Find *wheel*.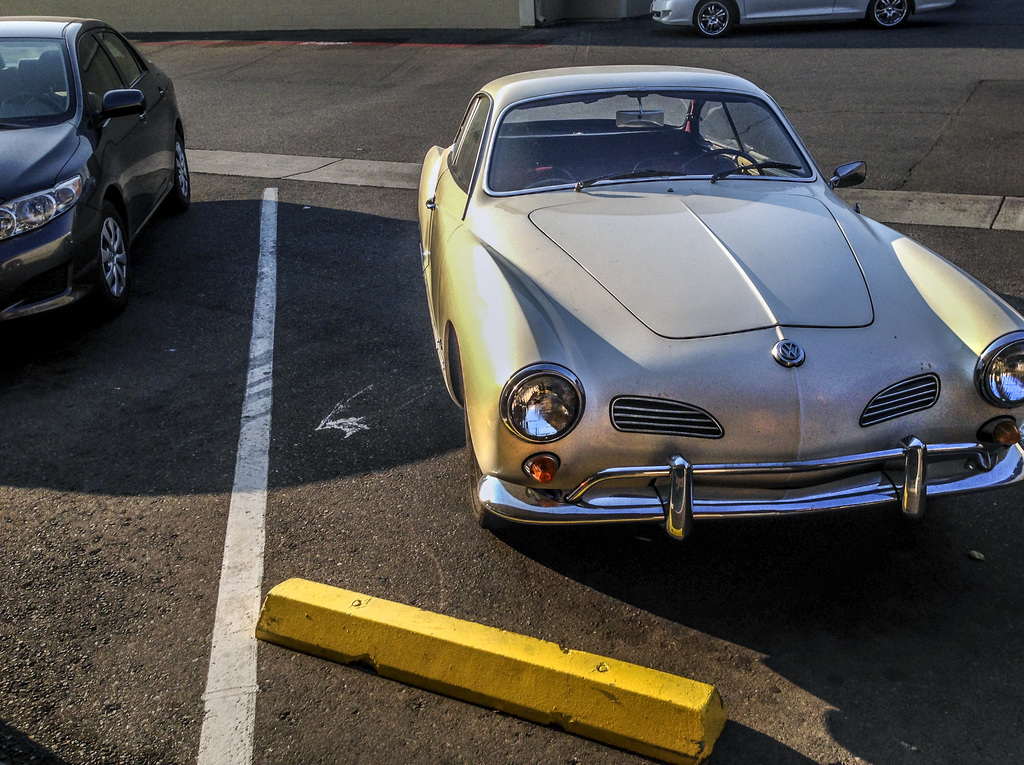
<box>696,1,733,39</box>.
